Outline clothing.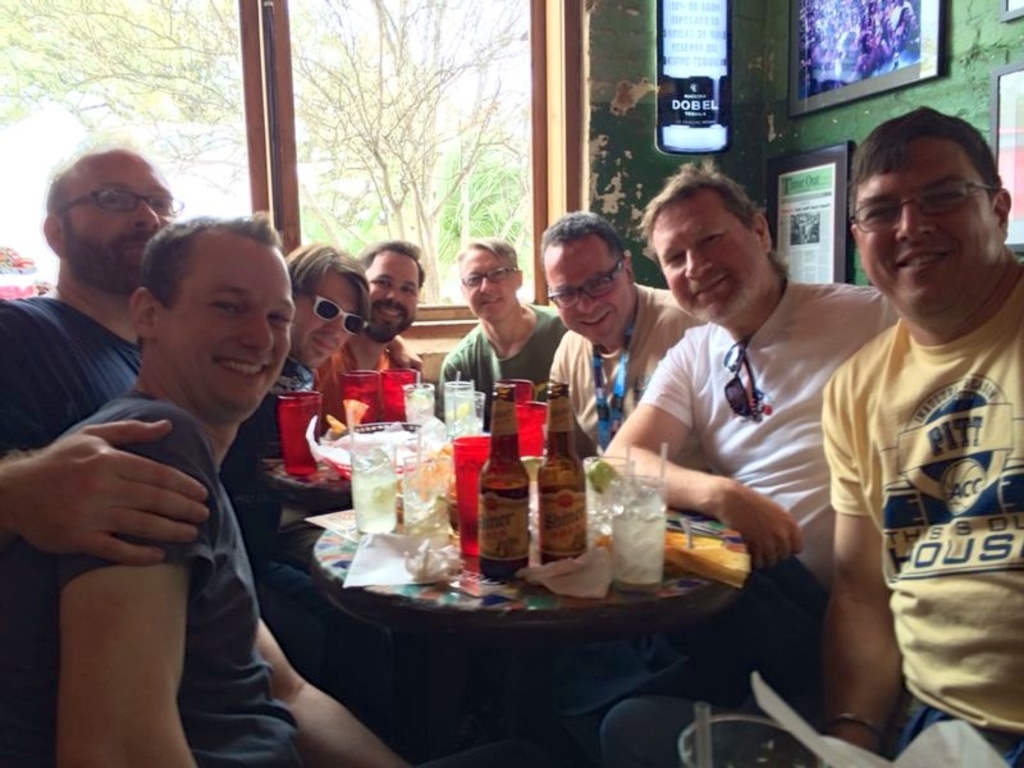
Outline: [0, 294, 146, 767].
